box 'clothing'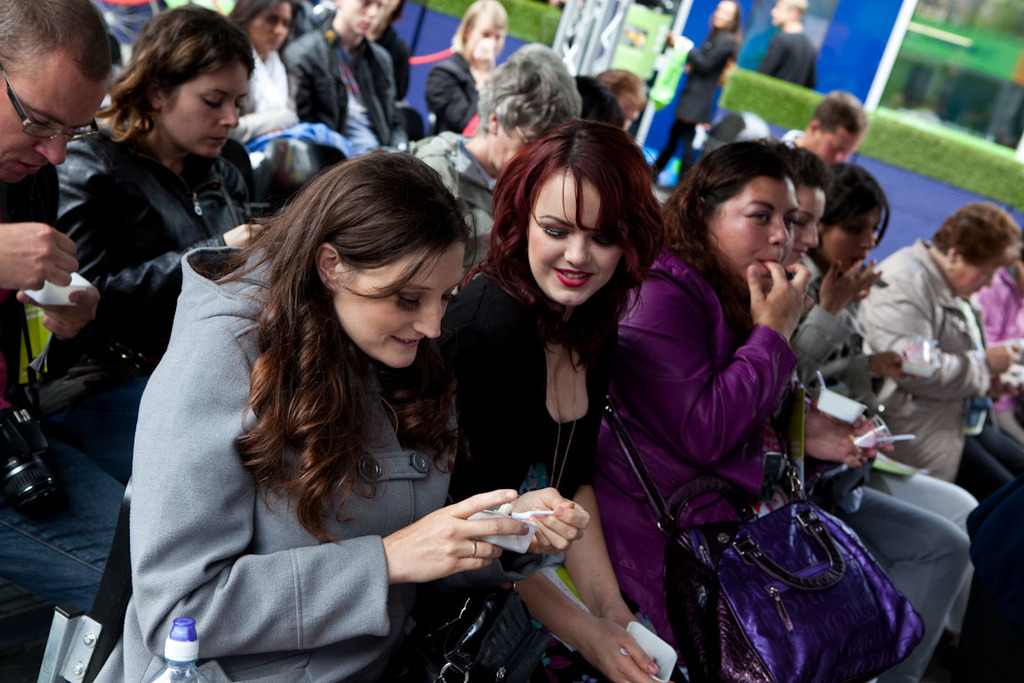
[left=602, top=241, right=804, bottom=679]
